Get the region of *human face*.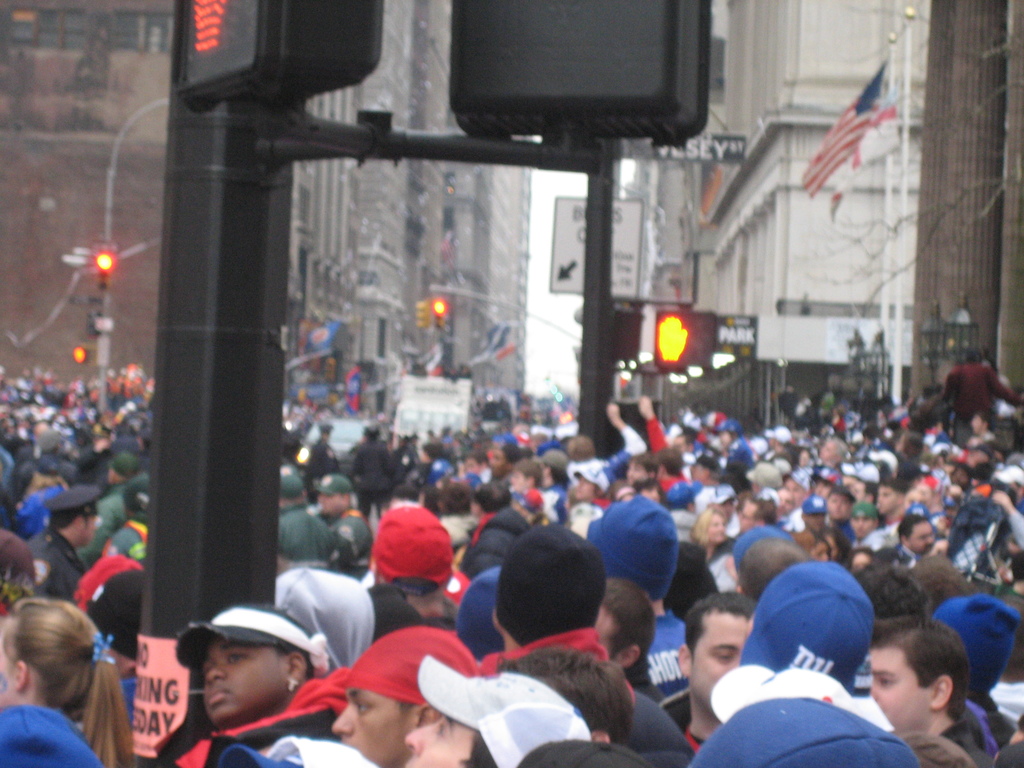
detection(324, 684, 409, 760).
